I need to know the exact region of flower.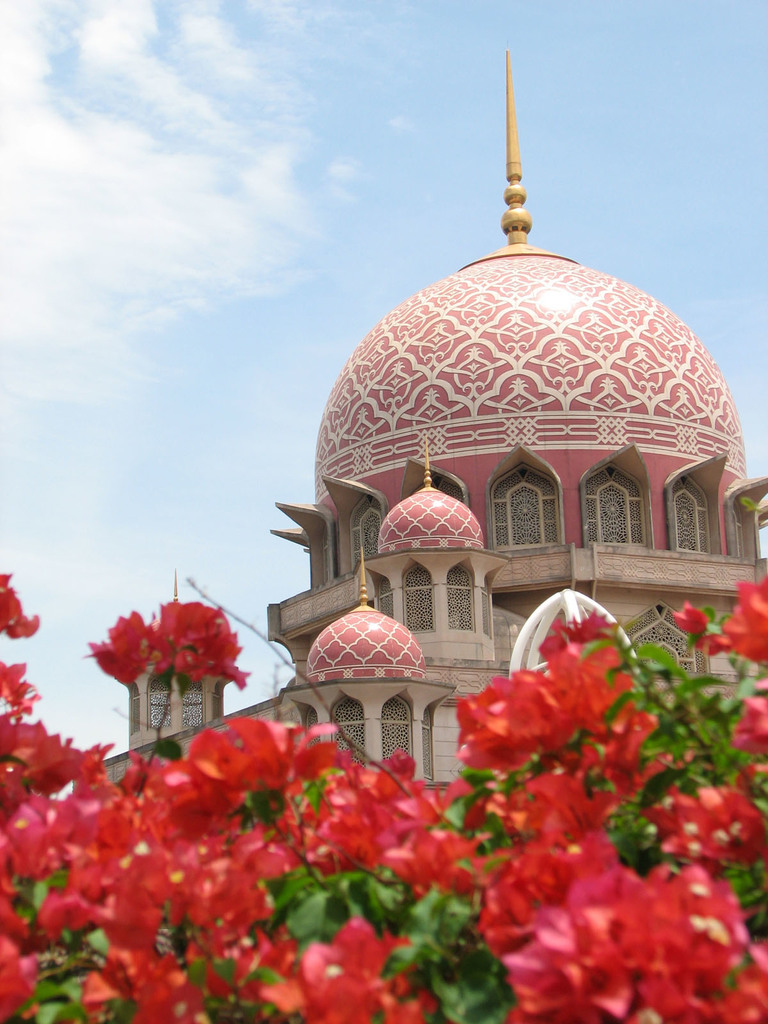
Region: detection(159, 603, 248, 685).
